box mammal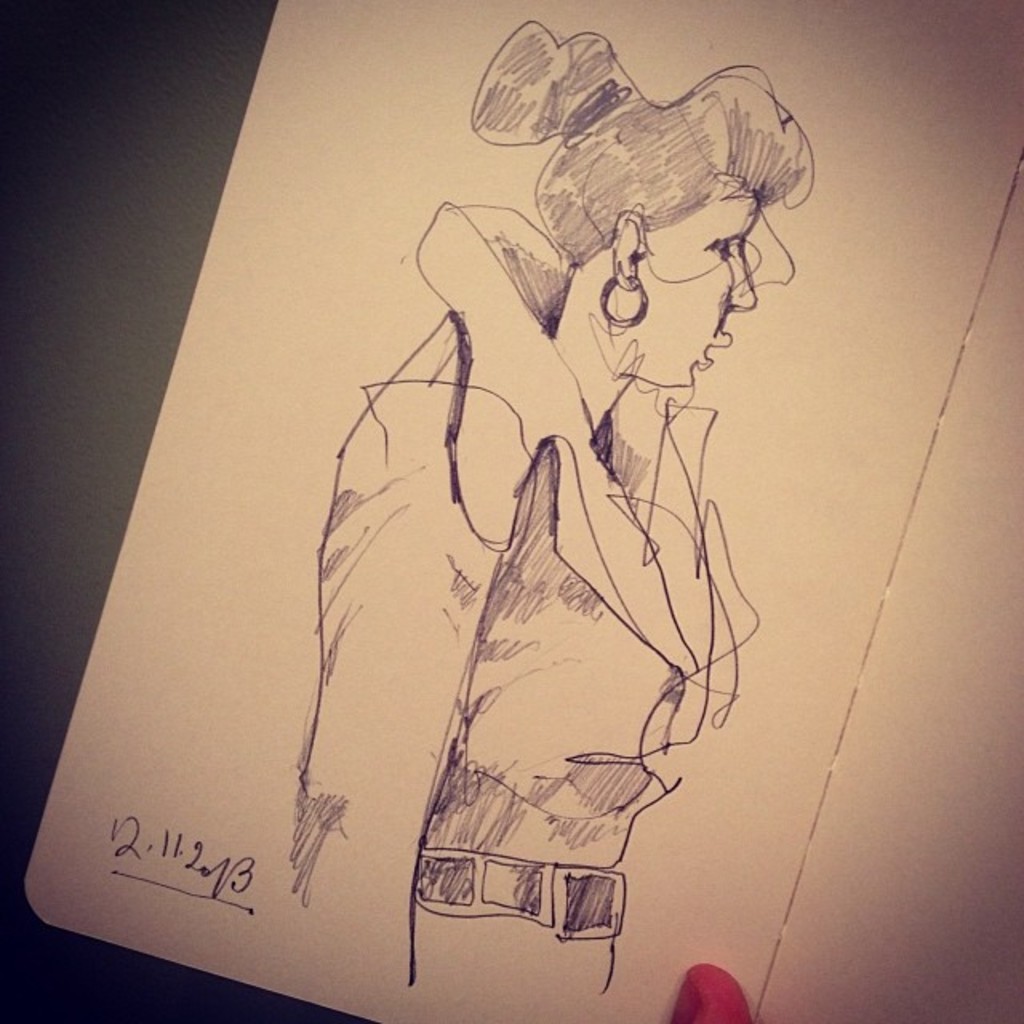
{"left": 667, "top": 965, "right": 749, "bottom": 1022}
